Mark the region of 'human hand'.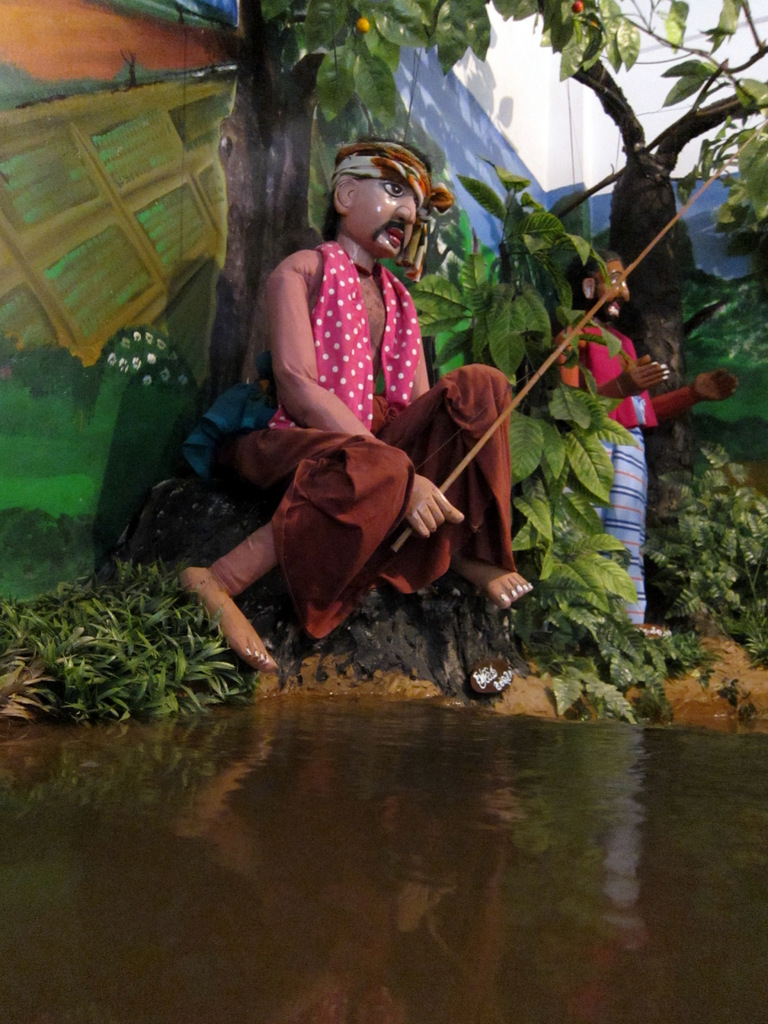
Region: rect(405, 475, 464, 538).
